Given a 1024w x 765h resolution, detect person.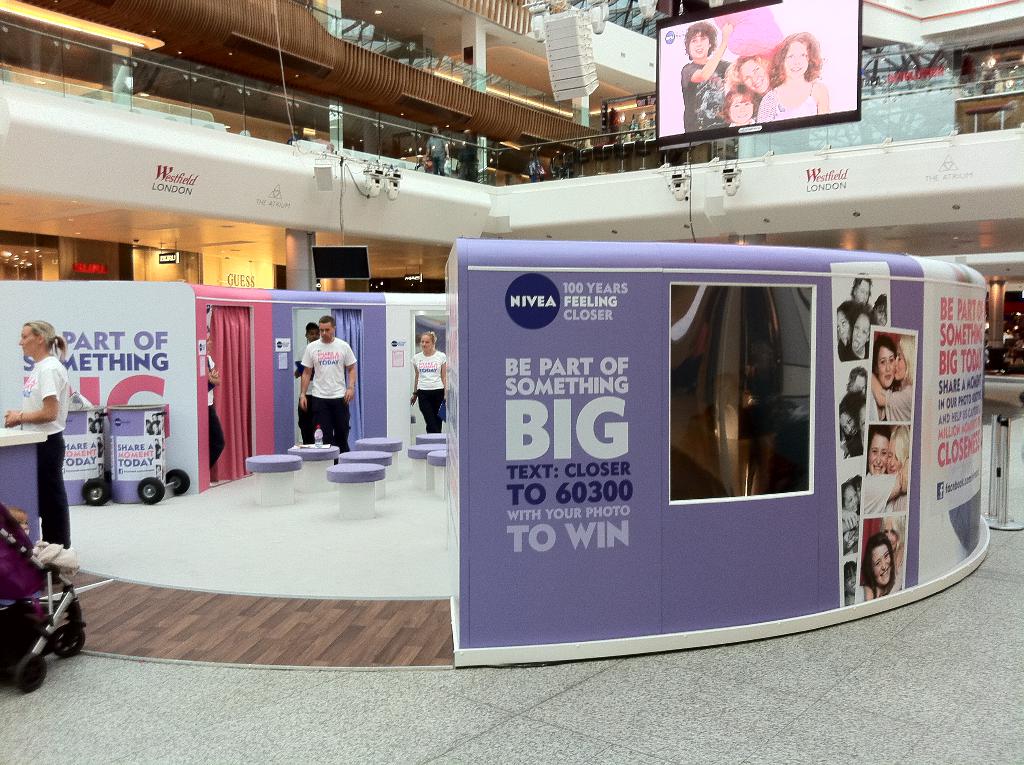
l=845, t=559, r=858, b=606.
